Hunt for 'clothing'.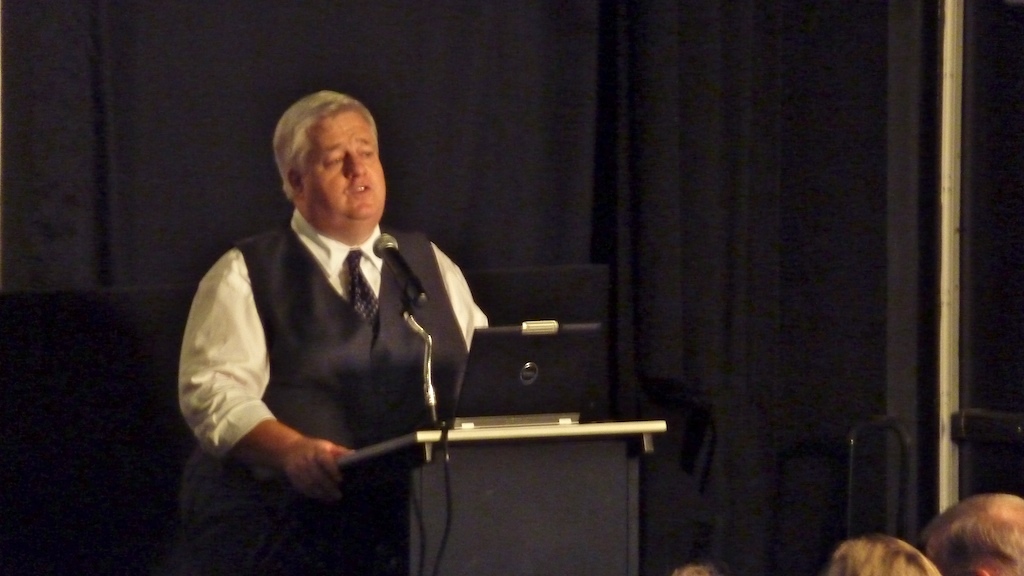
Hunted down at 181:150:479:521.
